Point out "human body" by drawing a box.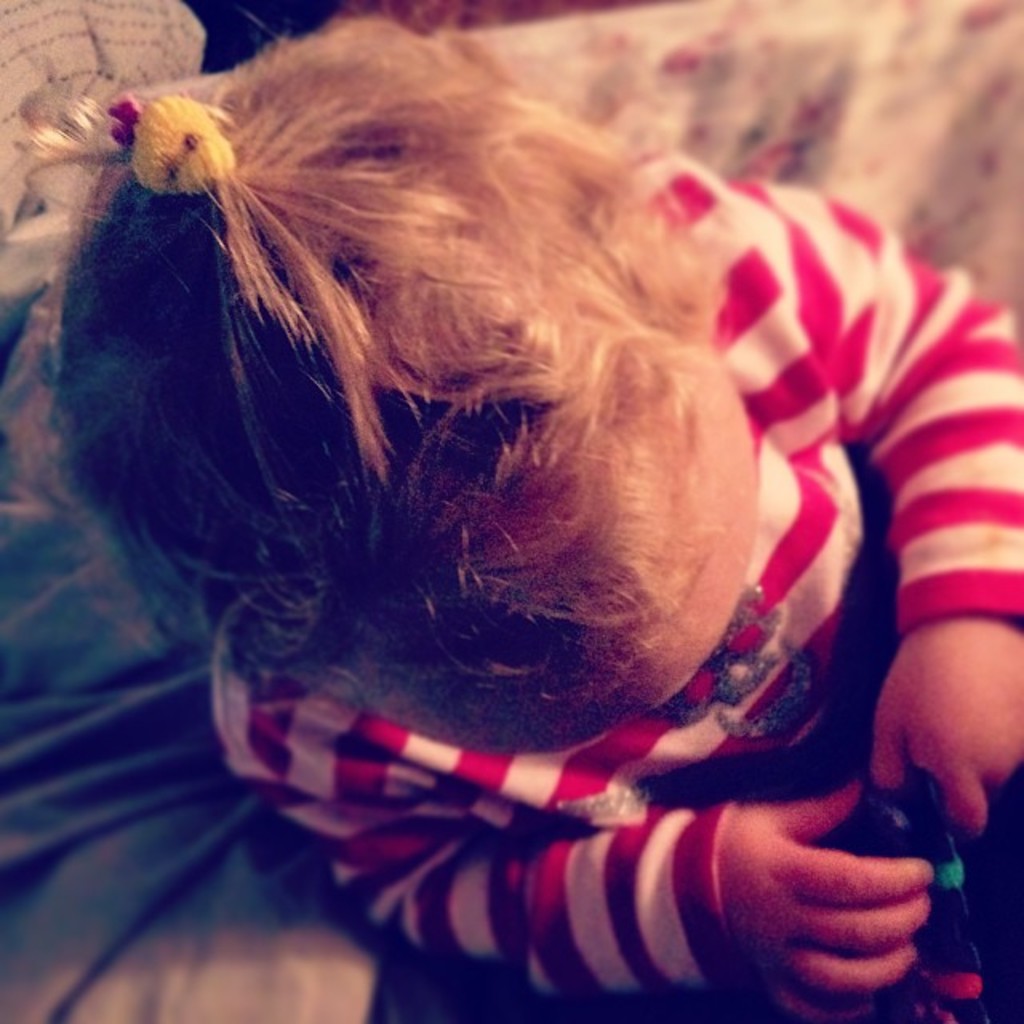
<region>29, 0, 1002, 1003</region>.
